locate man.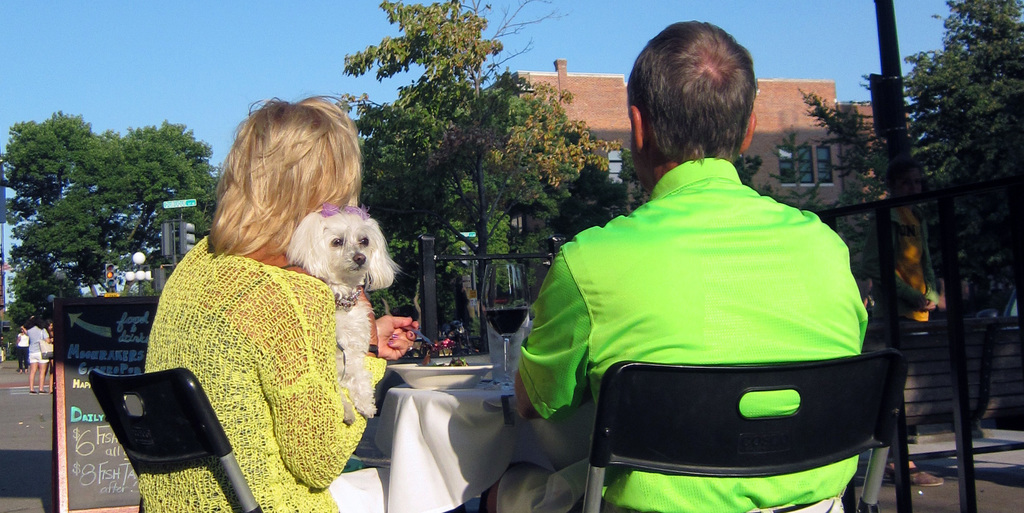
Bounding box: l=465, t=13, r=867, b=512.
